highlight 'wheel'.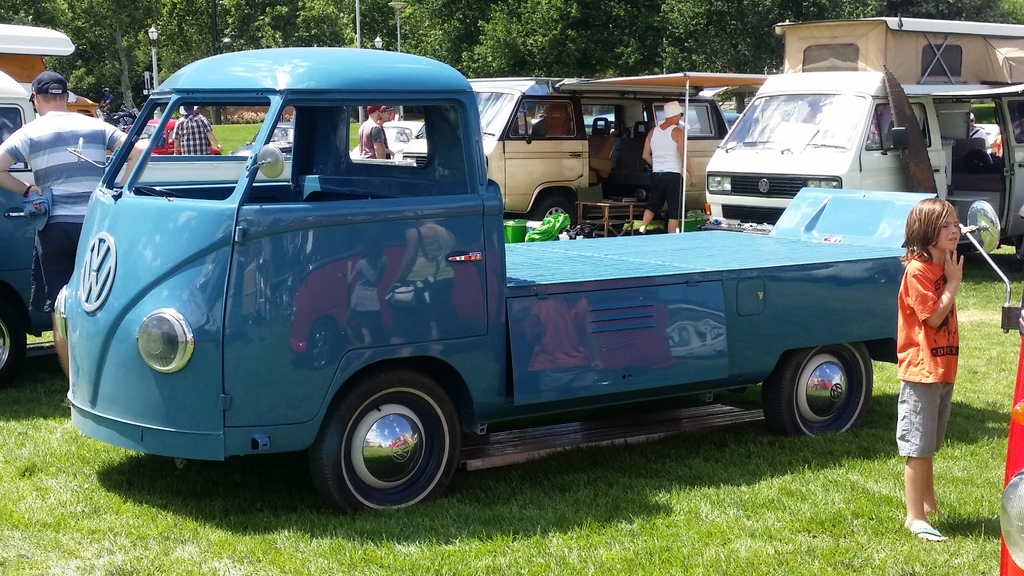
Highlighted region: l=0, t=281, r=31, b=385.
